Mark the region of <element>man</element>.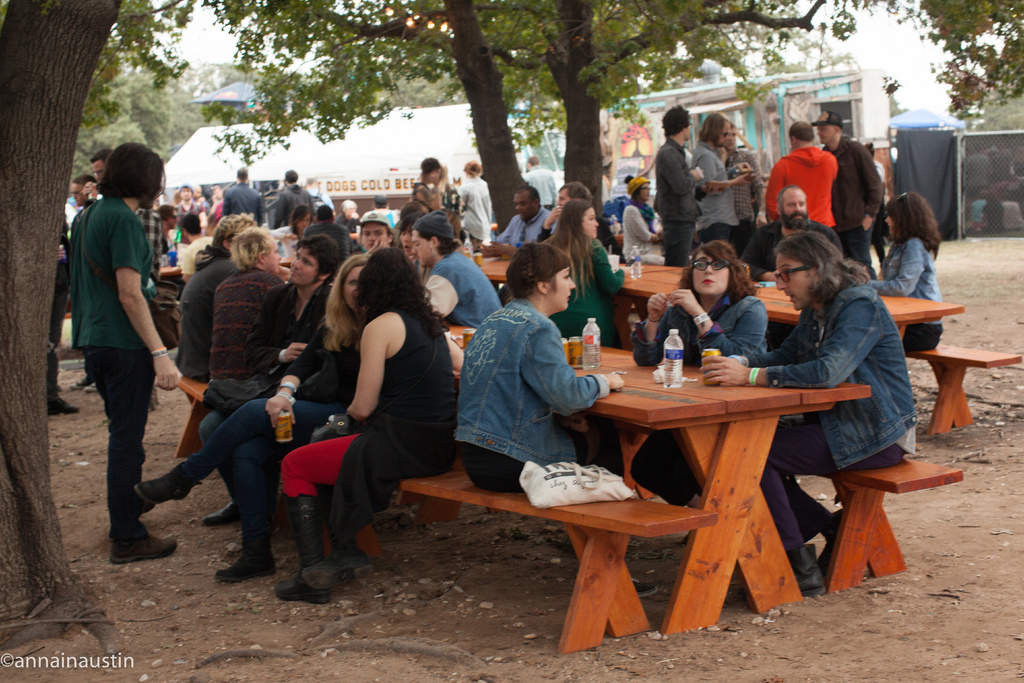
Region: detection(741, 184, 842, 283).
